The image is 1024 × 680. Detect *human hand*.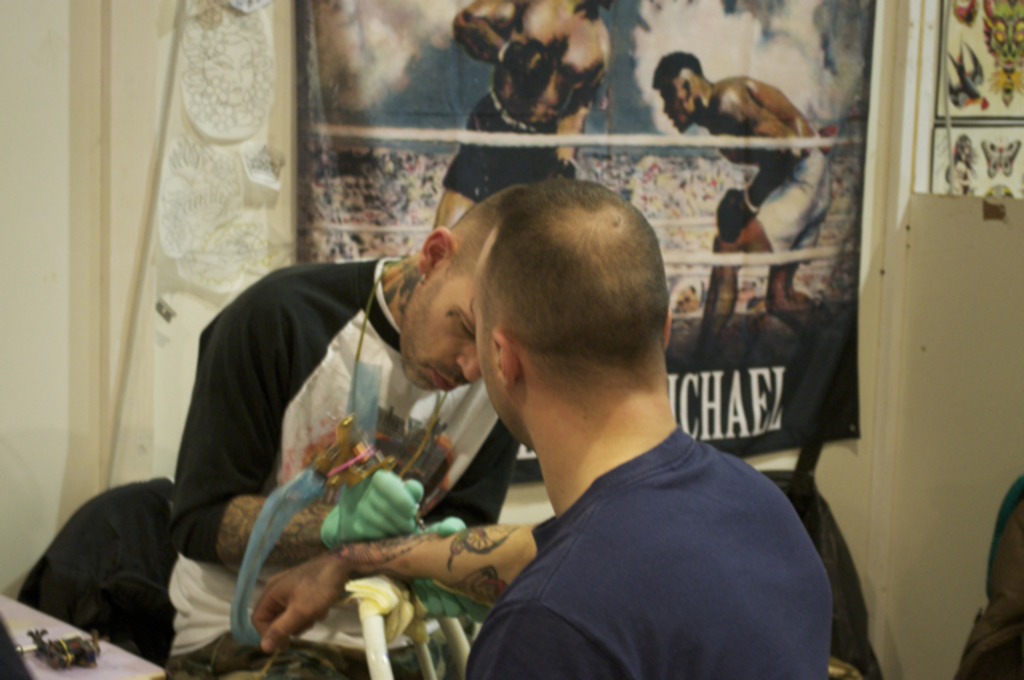
Detection: (402, 514, 490, 627).
